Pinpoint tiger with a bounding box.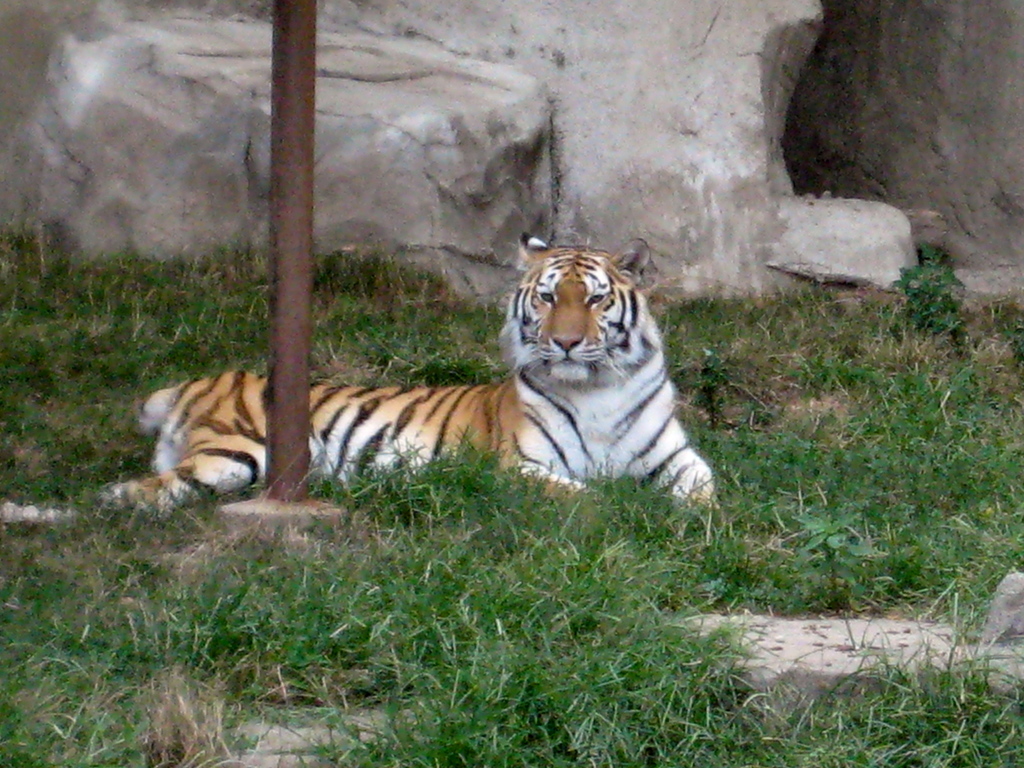
region(0, 229, 714, 535).
